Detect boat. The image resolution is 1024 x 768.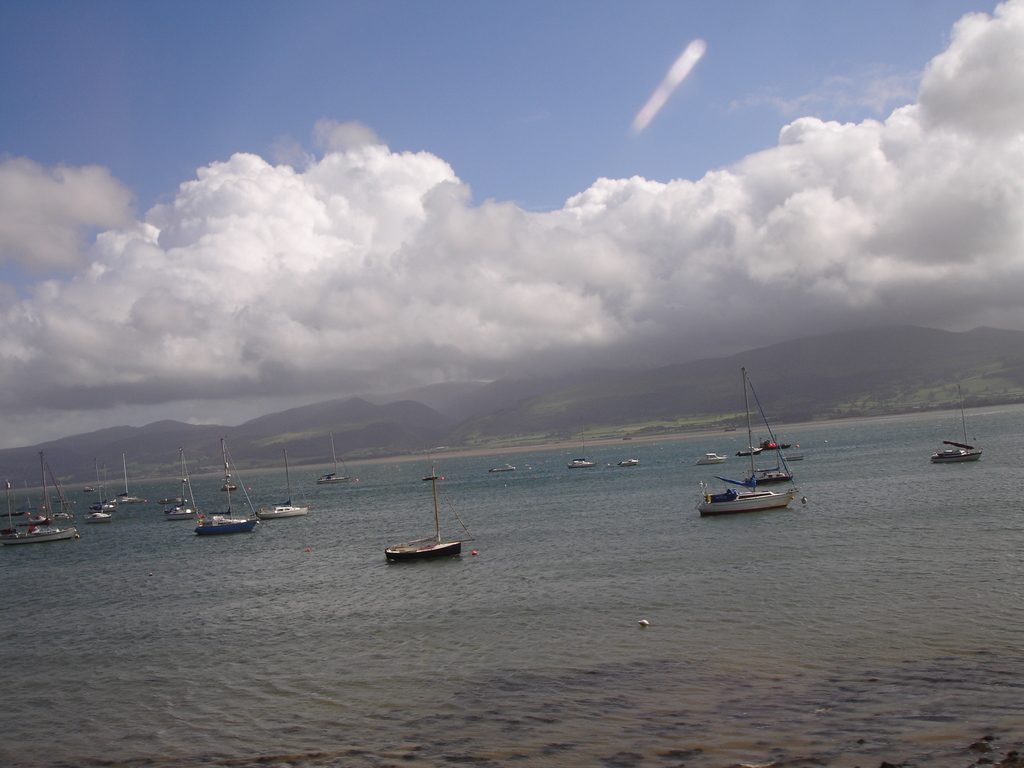
<box>81,483,98,493</box>.
